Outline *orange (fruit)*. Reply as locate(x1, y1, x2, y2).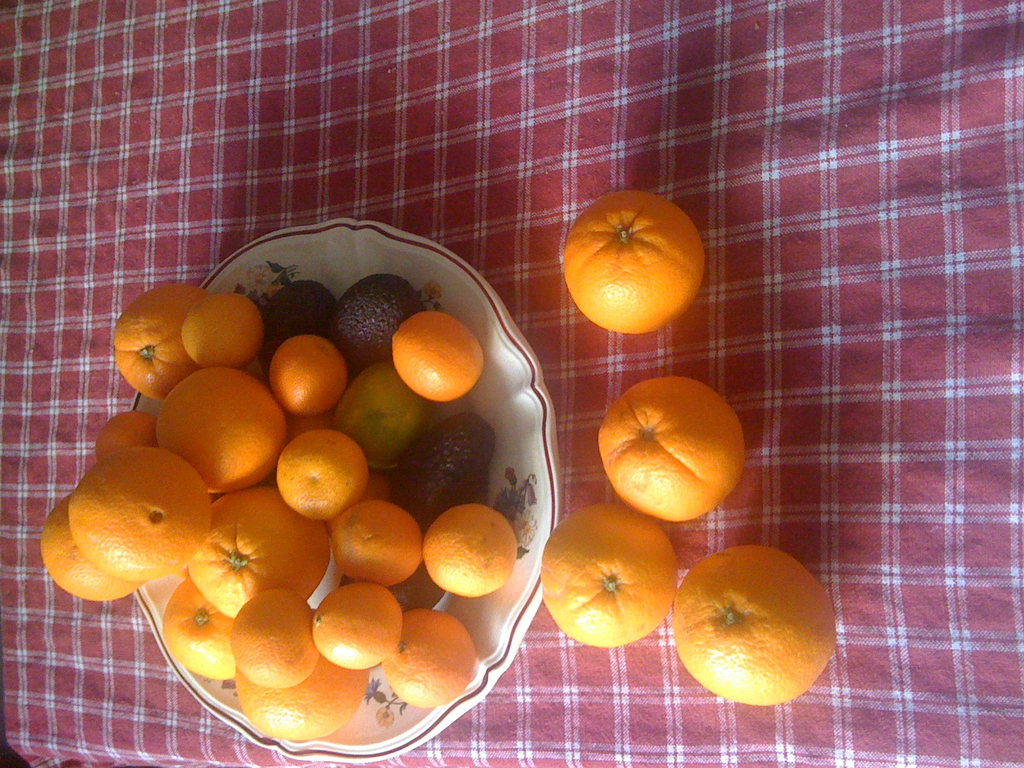
locate(393, 311, 484, 405).
